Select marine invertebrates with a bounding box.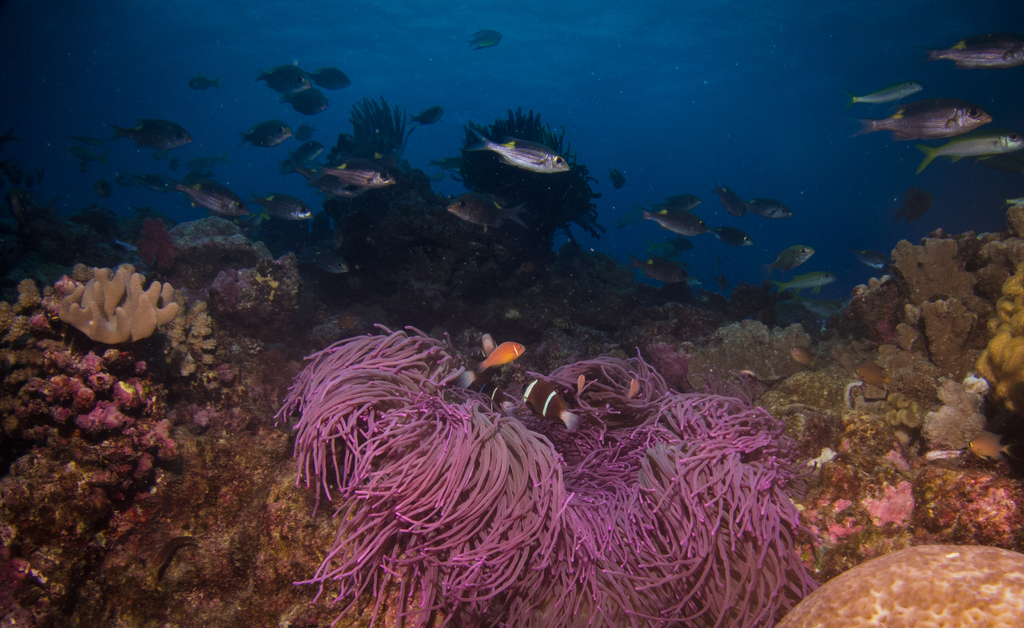
964 257 1023 446.
